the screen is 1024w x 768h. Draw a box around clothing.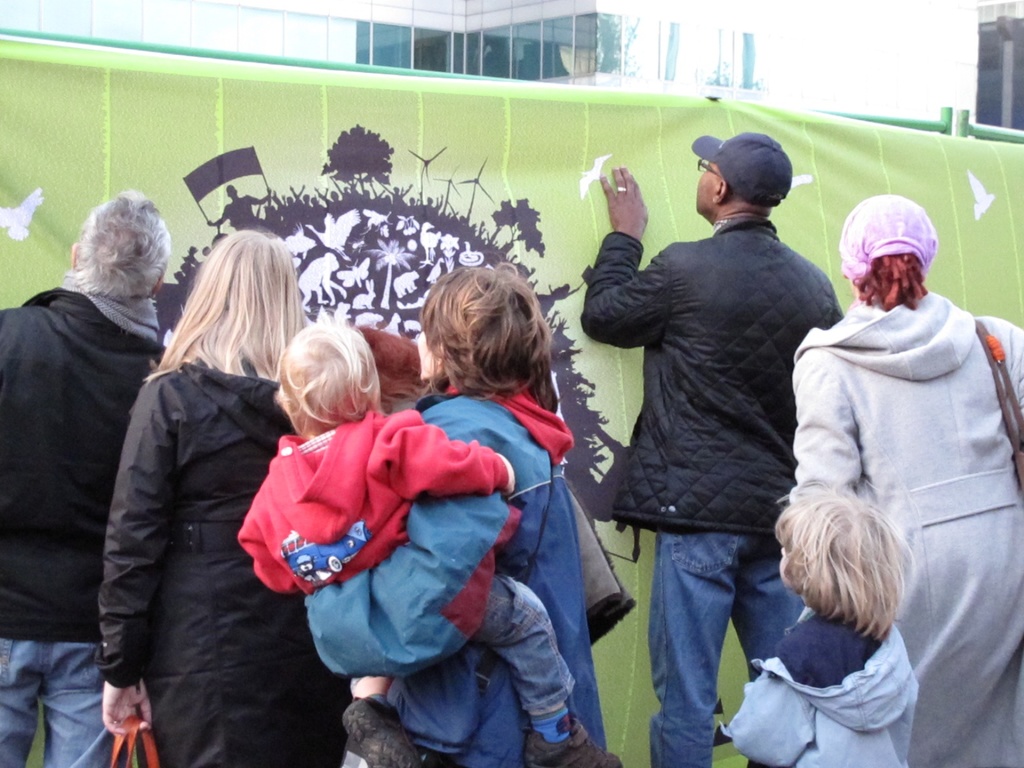
crop(0, 286, 164, 762).
